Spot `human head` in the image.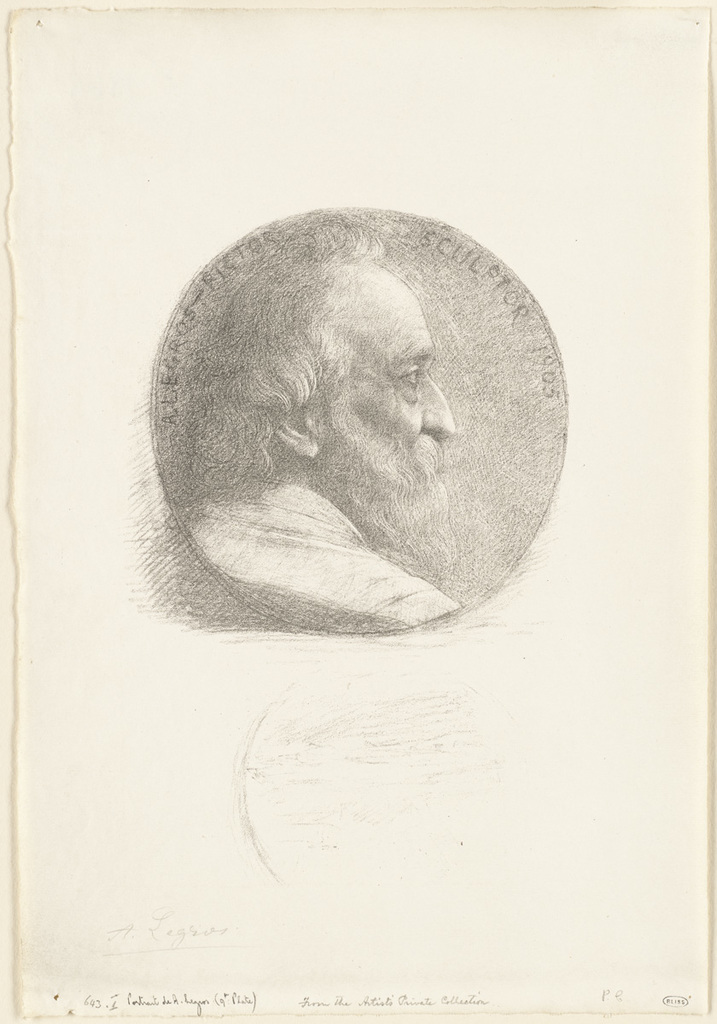
`human head` found at 172/215/458/577.
